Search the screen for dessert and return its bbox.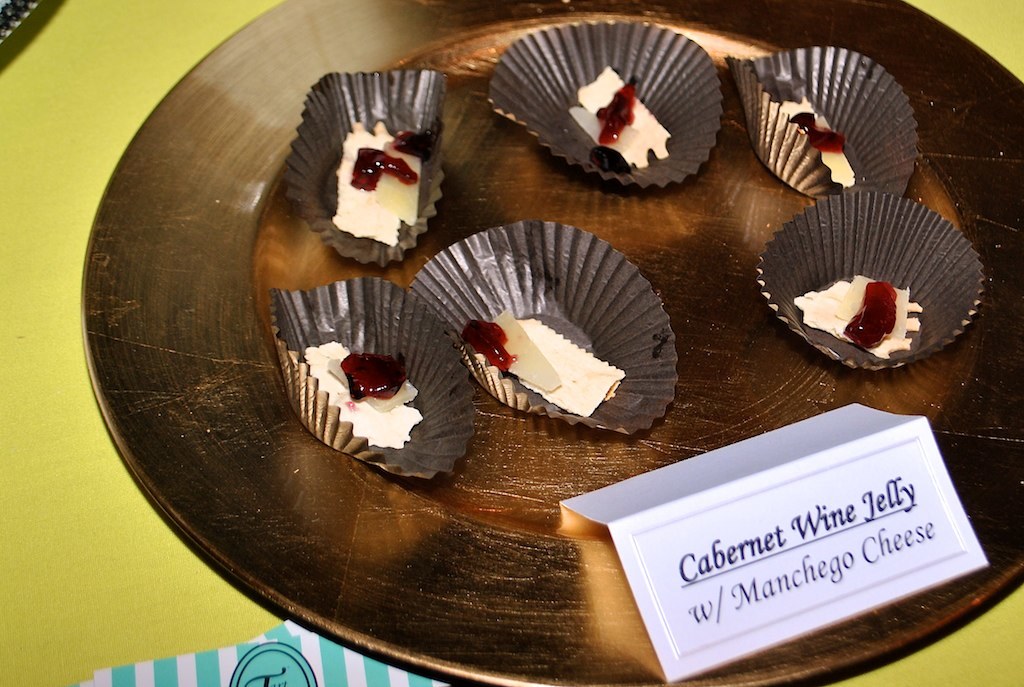
Found: 775/88/866/184.
